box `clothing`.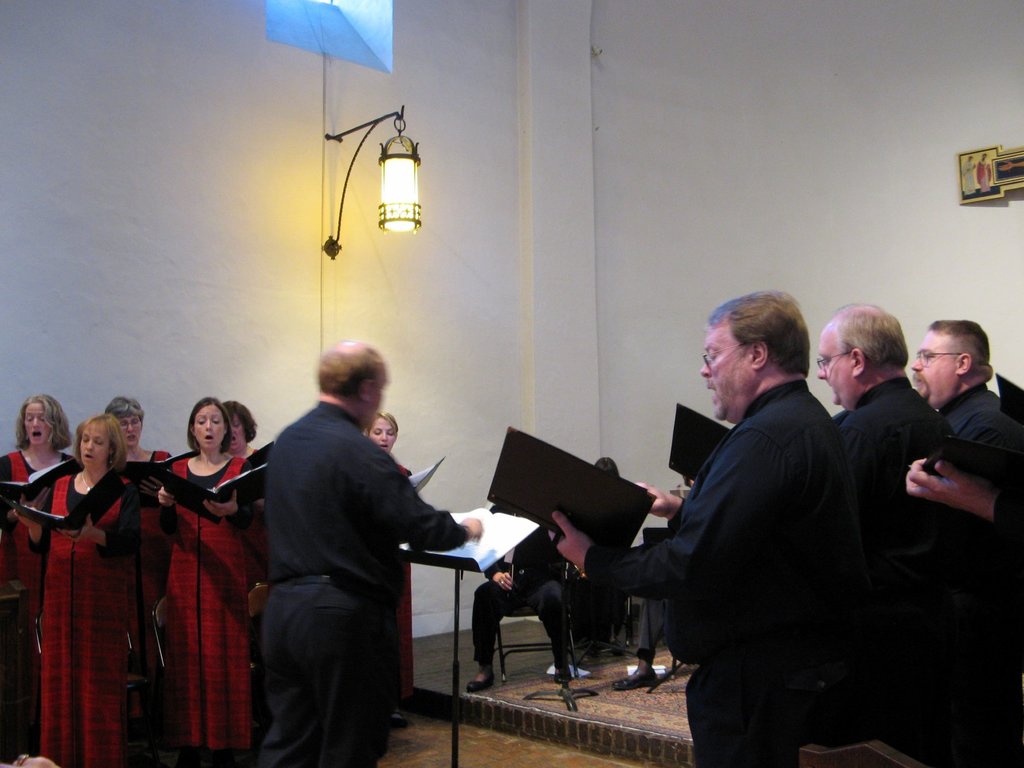
[945, 372, 1023, 767].
